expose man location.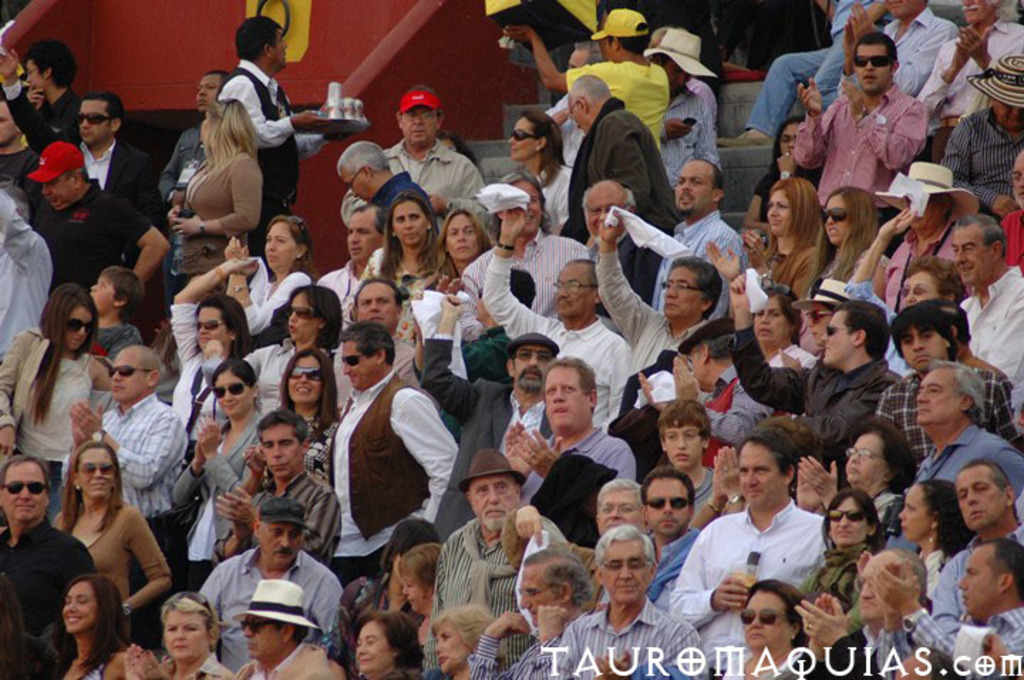
Exposed at 343 87 479 242.
